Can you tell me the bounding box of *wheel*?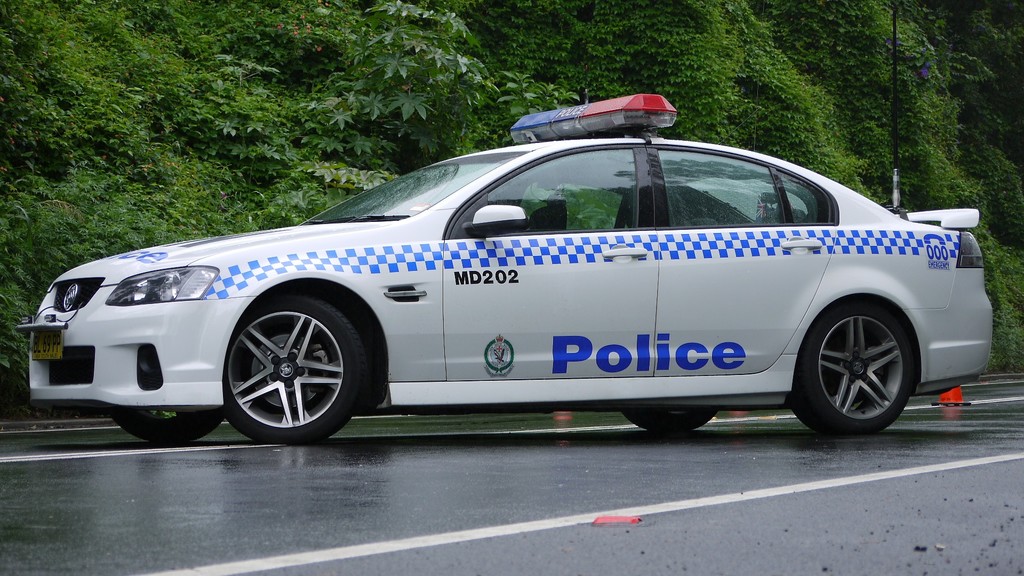
(left=623, top=402, right=737, bottom=434).
